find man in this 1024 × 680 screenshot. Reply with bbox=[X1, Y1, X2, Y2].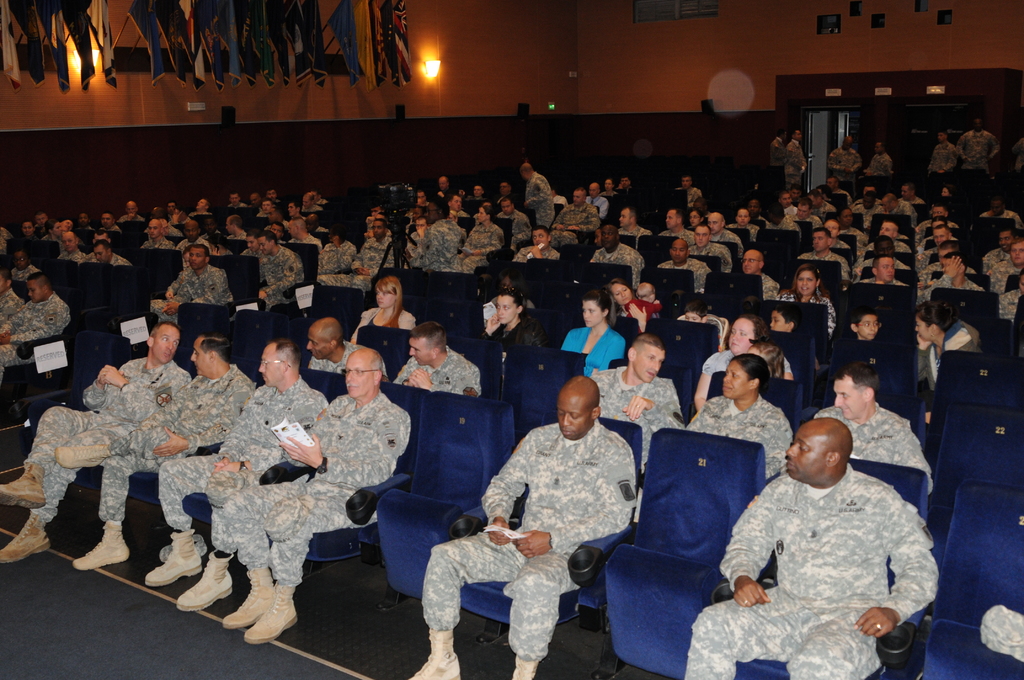
bbox=[308, 316, 390, 378].
